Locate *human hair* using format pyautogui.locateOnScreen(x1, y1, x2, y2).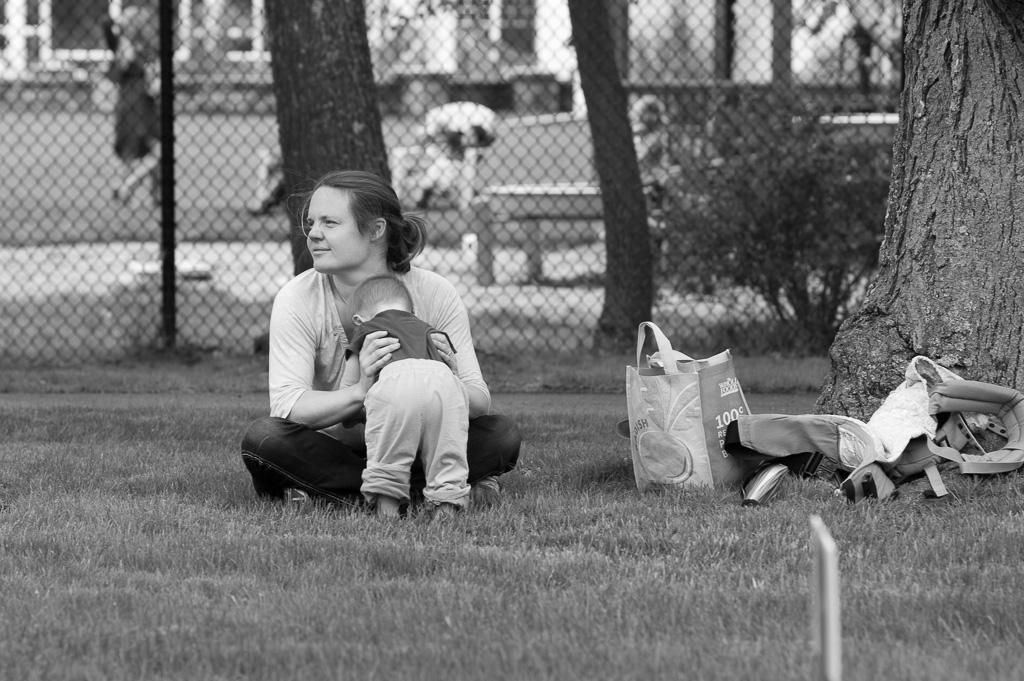
pyautogui.locateOnScreen(281, 161, 429, 271).
